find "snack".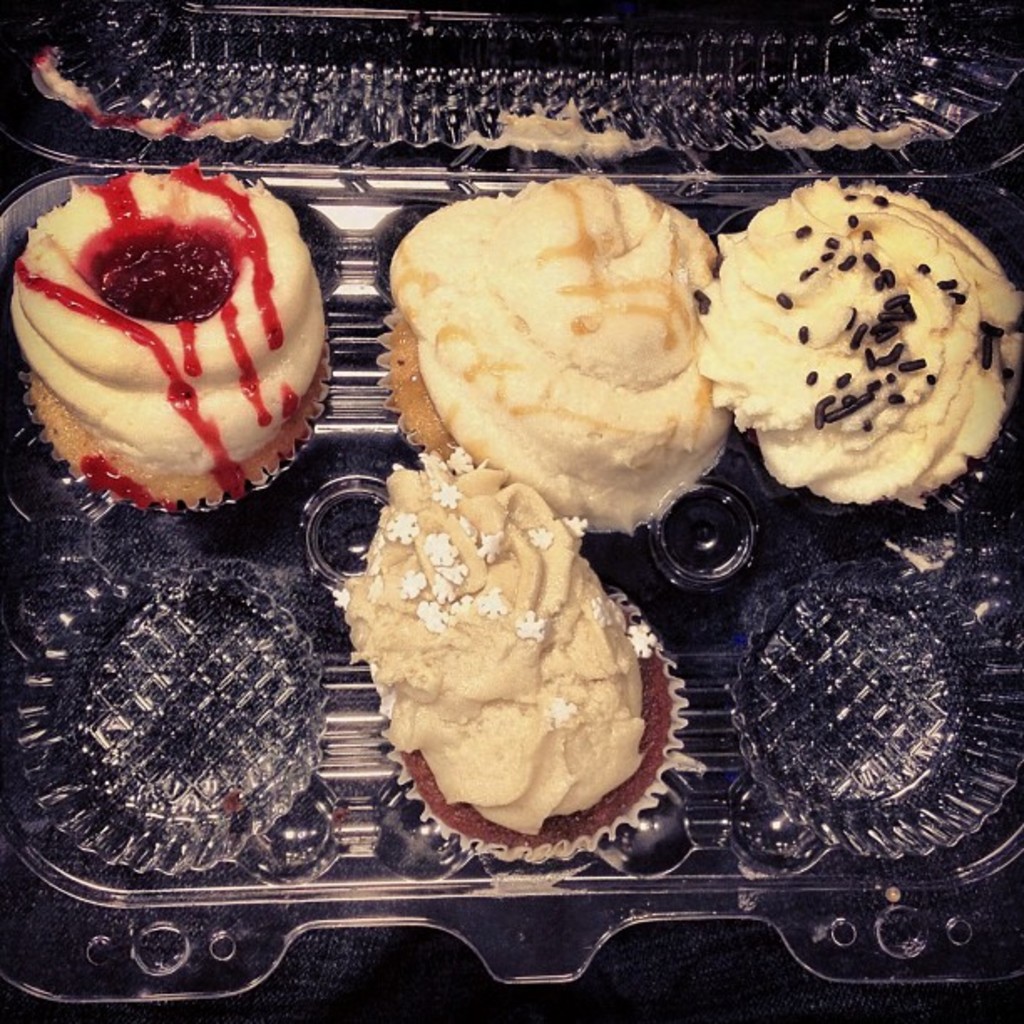
BBox(378, 176, 735, 535).
